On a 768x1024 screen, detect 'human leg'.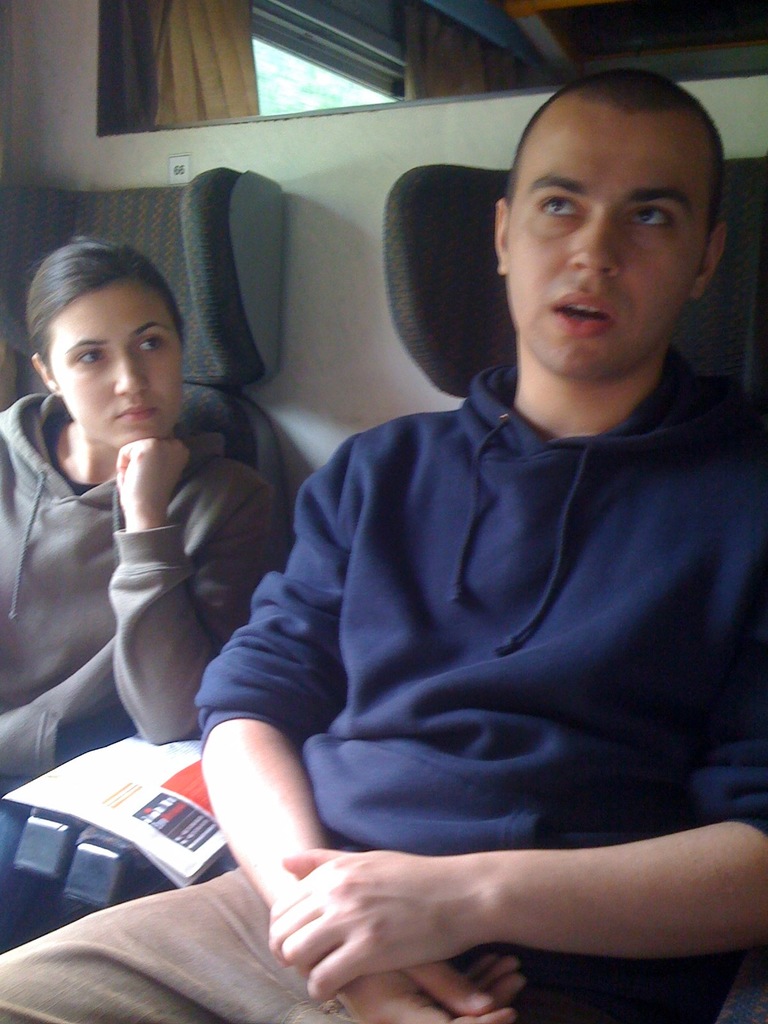
rect(0, 863, 349, 1023).
